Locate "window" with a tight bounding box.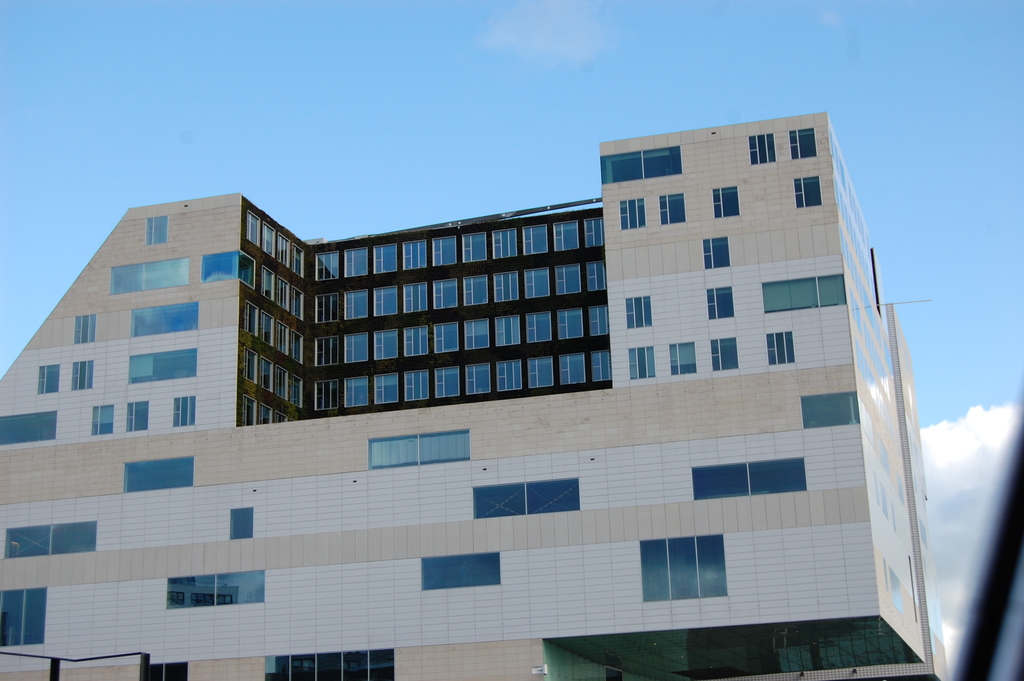
{"x1": 125, "y1": 349, "x2": 196, "y2": 384}.
